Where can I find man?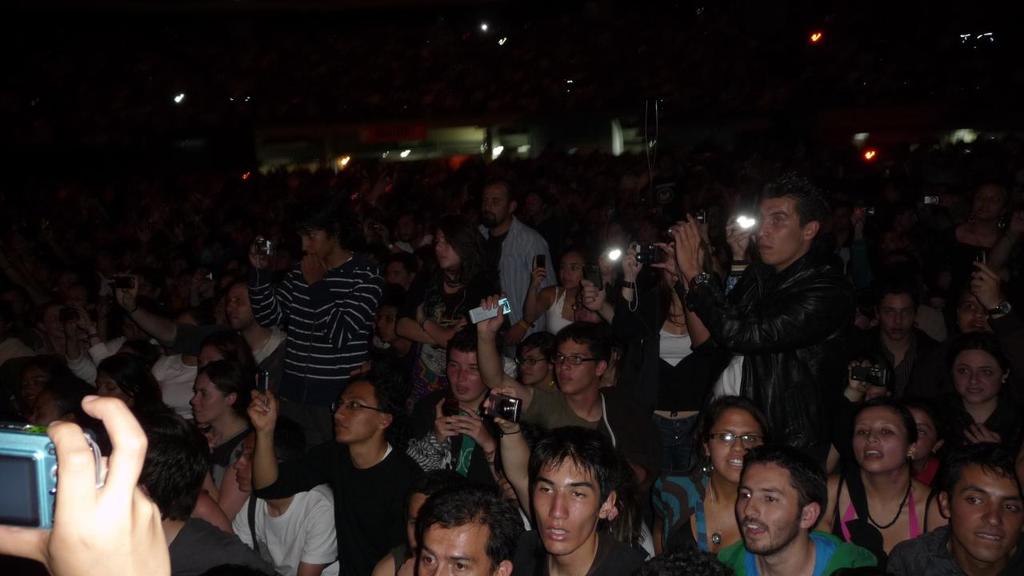
You can find it at {"x1": 471, "y1": 161, "x2": 566, "y2": 338}.
